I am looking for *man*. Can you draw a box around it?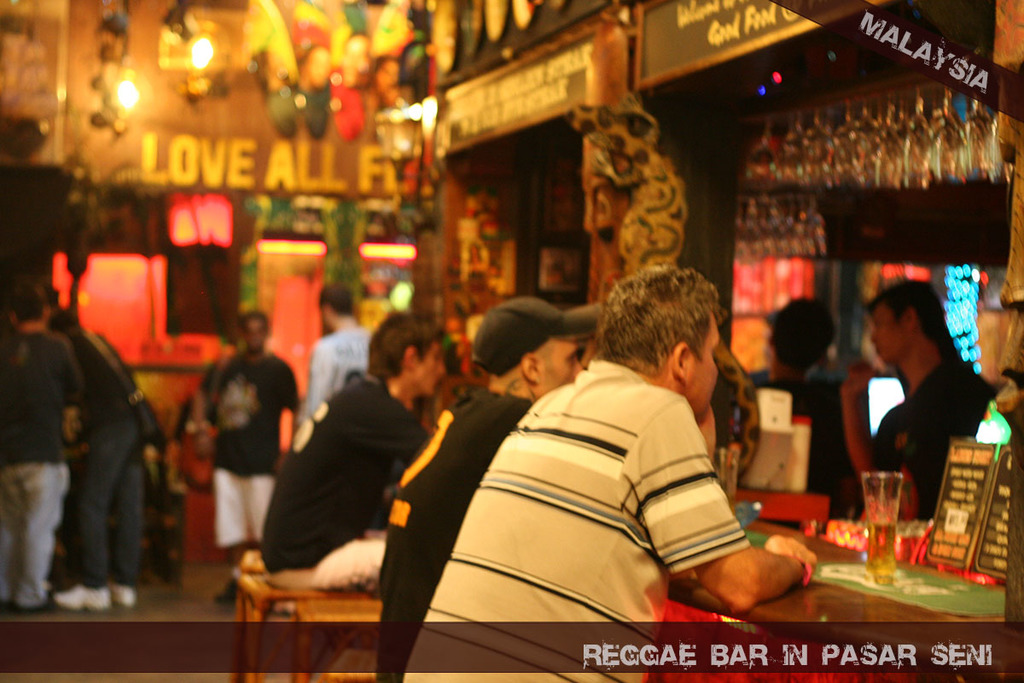
Sure, the bounding box is locate(288, 283, 404, 449).
